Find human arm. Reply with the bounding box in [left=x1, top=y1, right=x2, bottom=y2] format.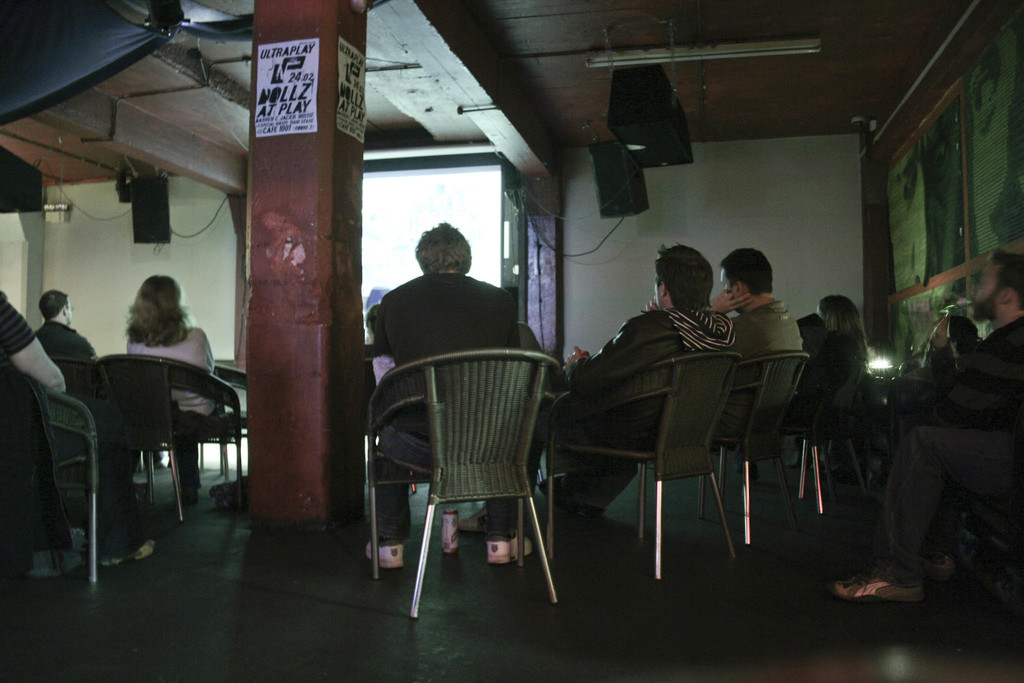
[left=370, top=303, right=388, bottom=359].
